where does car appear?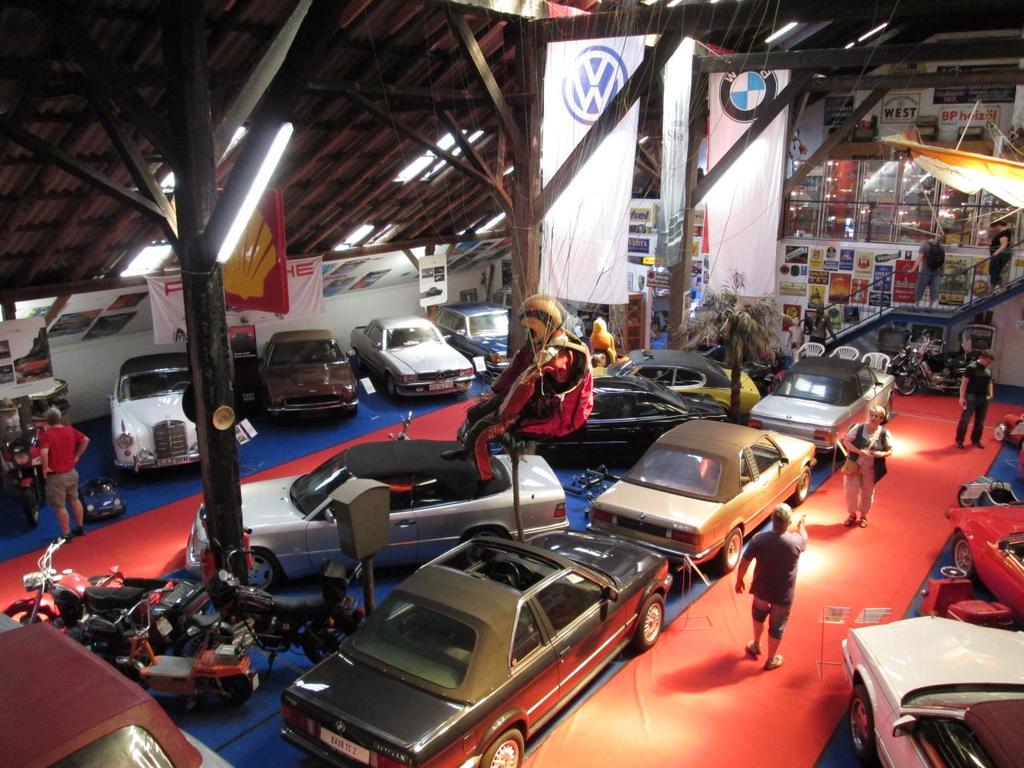
Appears at (x1=0, y1=386, x2=66, y2=522).
